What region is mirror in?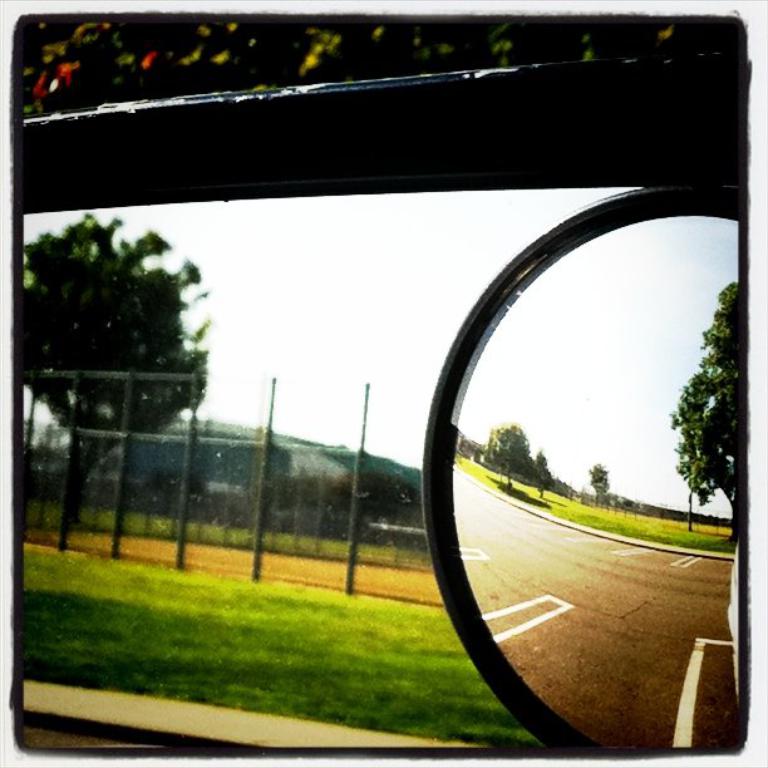
(458, 216, 743, 748).
